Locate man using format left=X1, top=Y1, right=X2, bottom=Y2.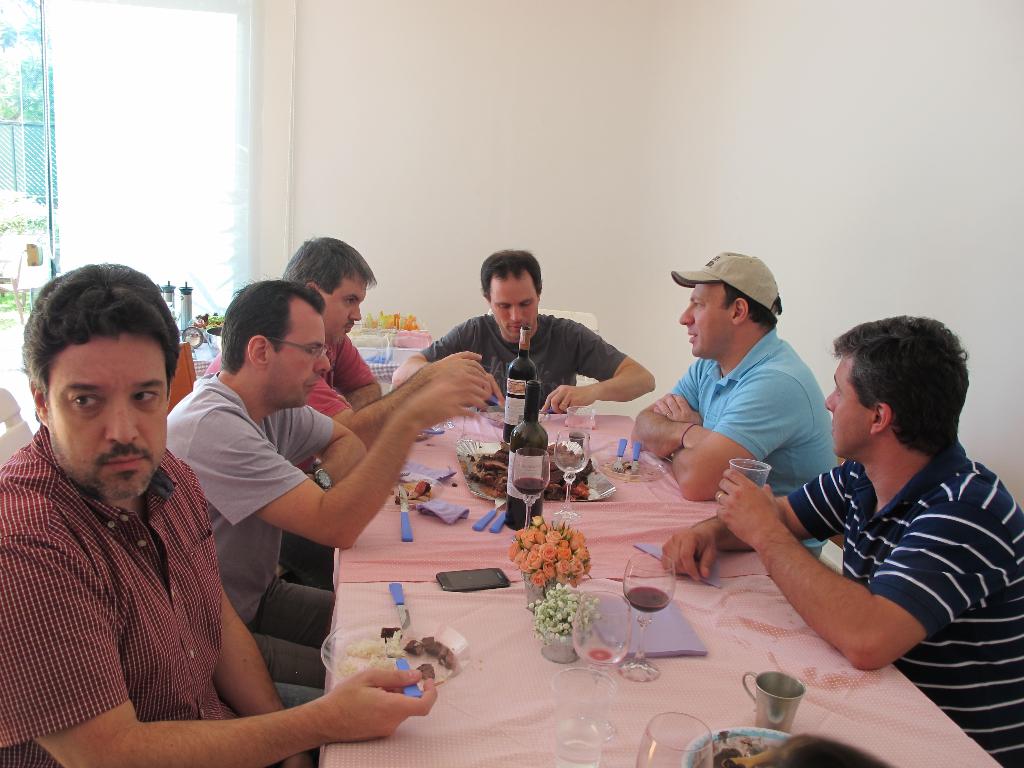
left=166, top=283, right=492, bottom=688.
